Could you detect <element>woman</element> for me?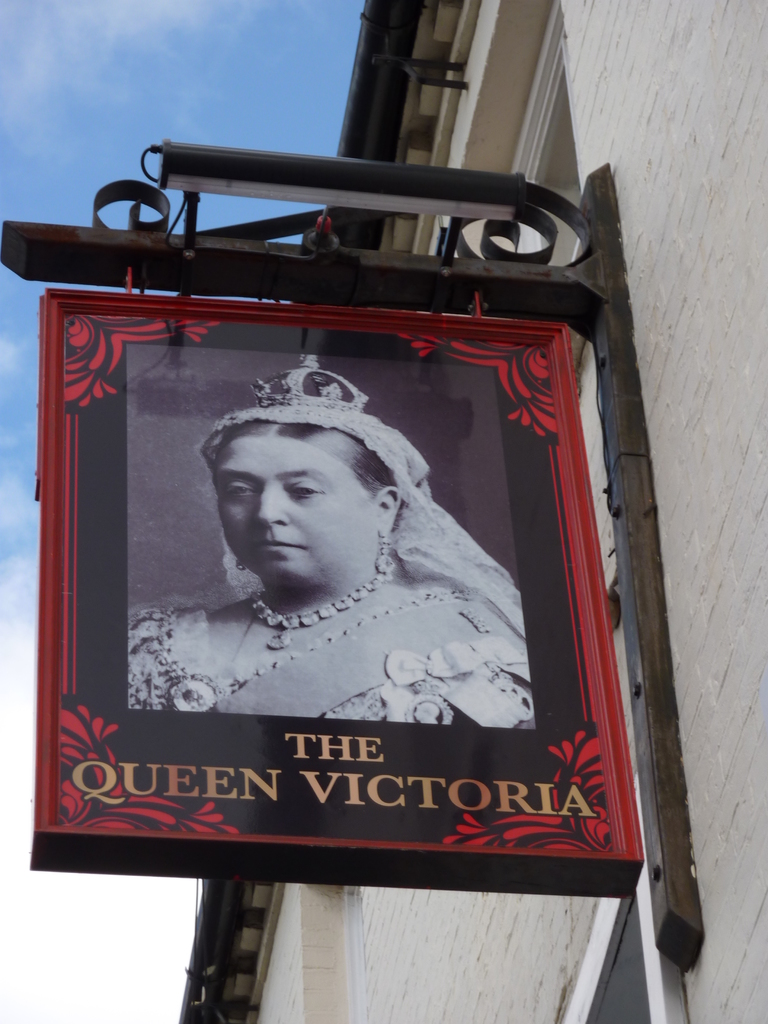
Detection result: x1=120, y1=372, x2=504, y2=720.
